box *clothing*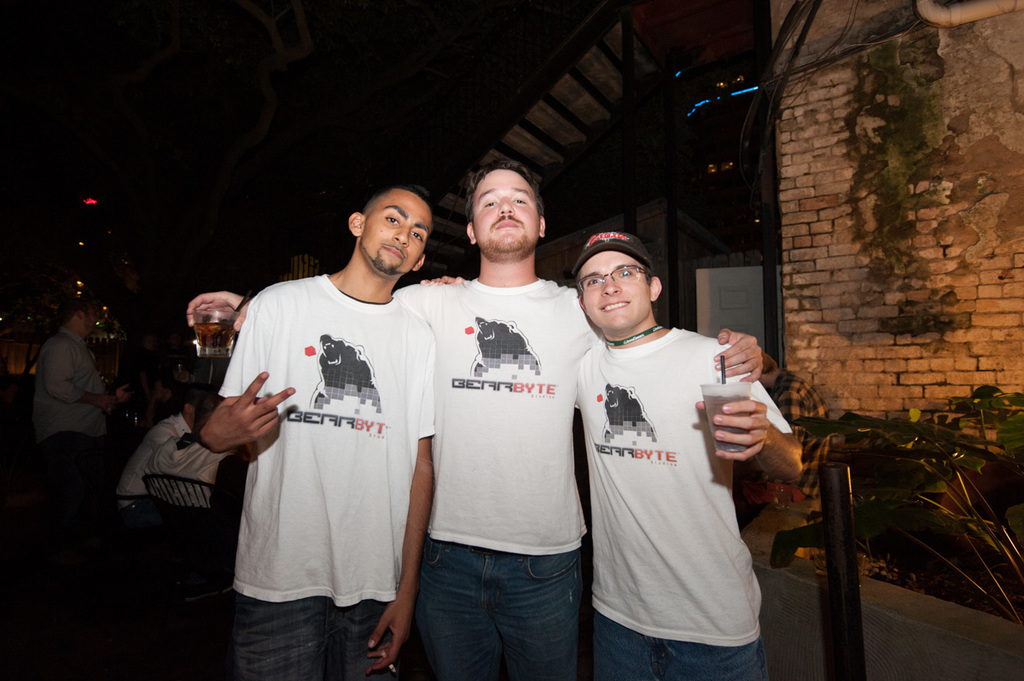
pyautogui.locateOnScreen(208, 273, 434, 680)
